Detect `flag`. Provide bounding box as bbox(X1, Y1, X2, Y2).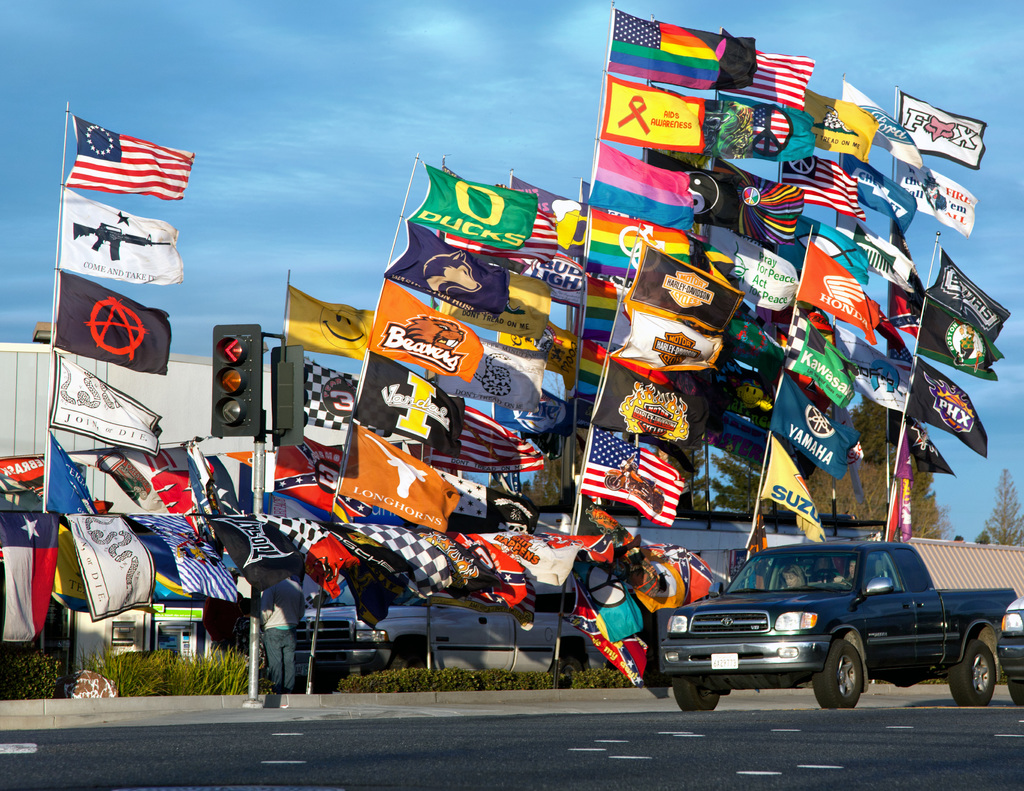
bbox(186, 442, 241, 516).
